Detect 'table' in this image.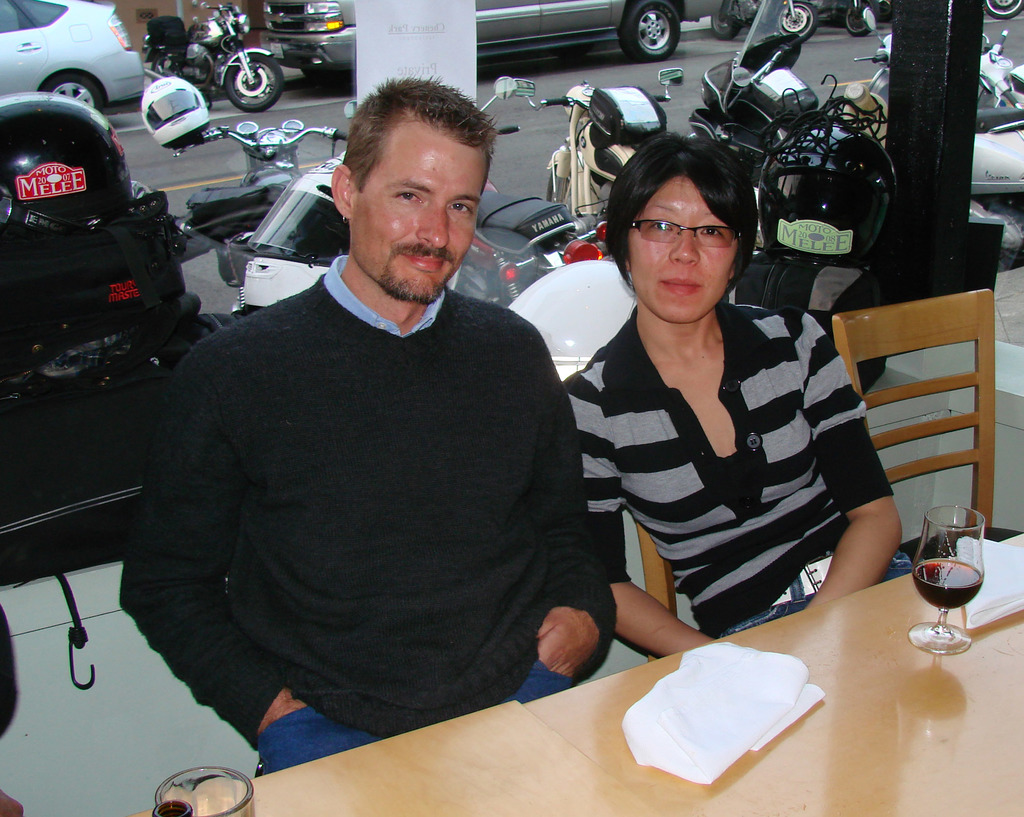
Detection: 218, 581, 1000, 816.
